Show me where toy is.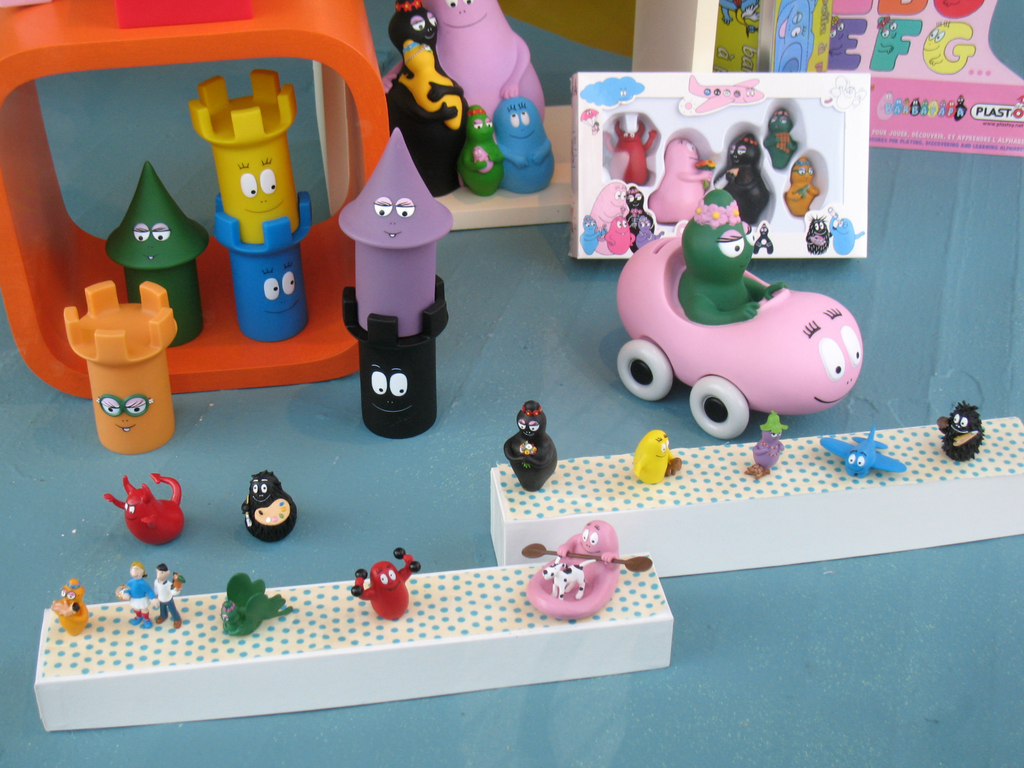
toy is at (765, 109, 801, 173).
